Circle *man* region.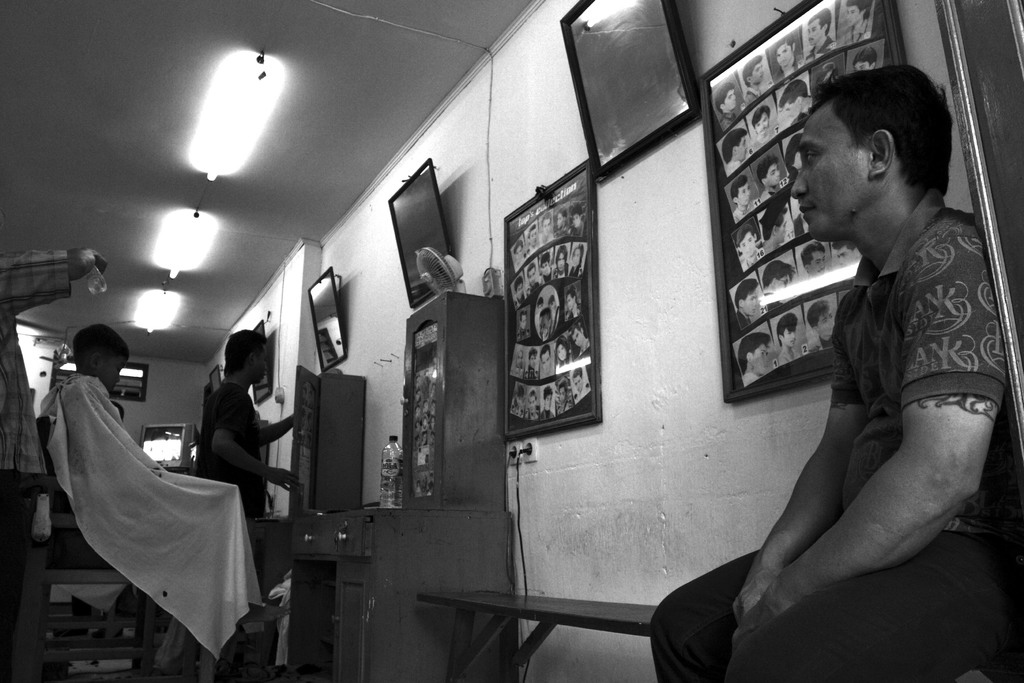
Region: bbox=[852, 45, 879, 76].
